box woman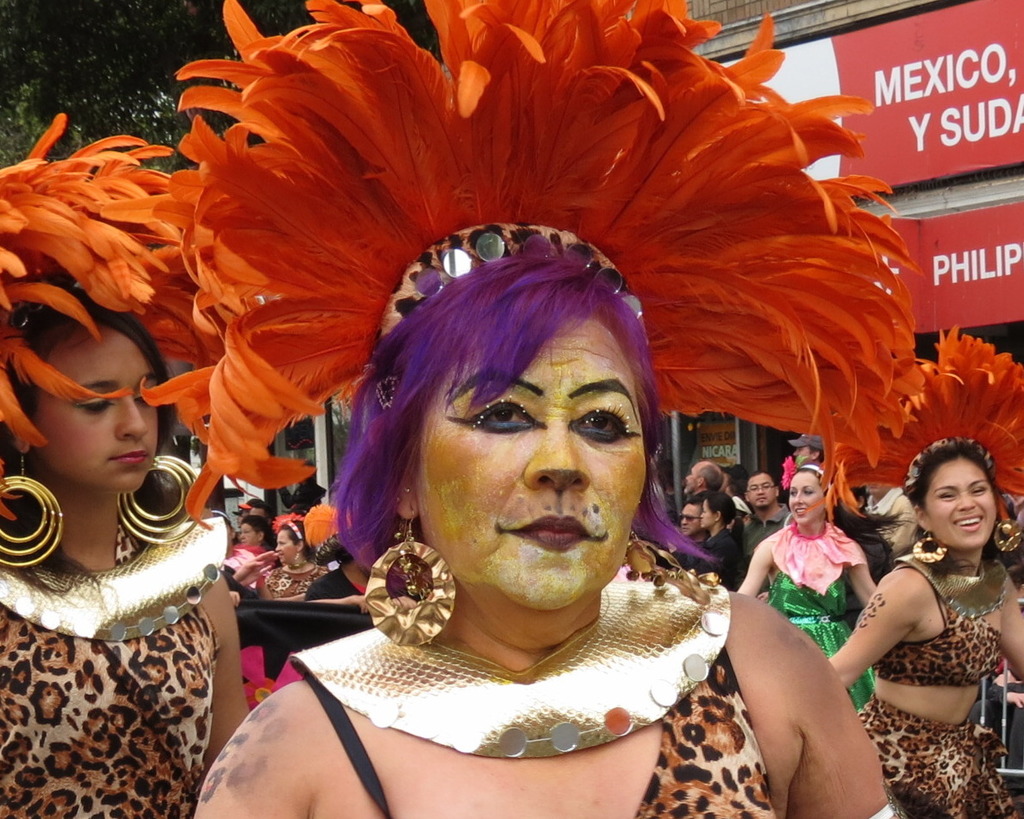
[left=0, top=113, right=253, bottom=818]
